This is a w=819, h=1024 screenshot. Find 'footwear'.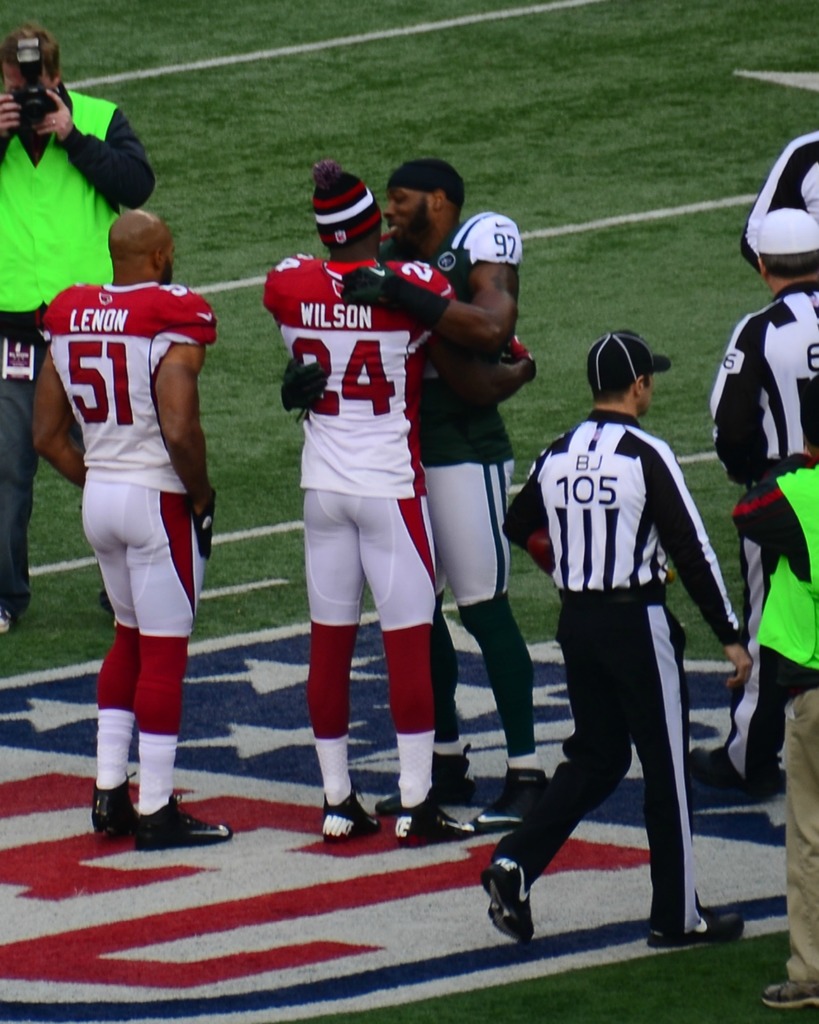
Bounding box: (395, 788, 476, 847).
